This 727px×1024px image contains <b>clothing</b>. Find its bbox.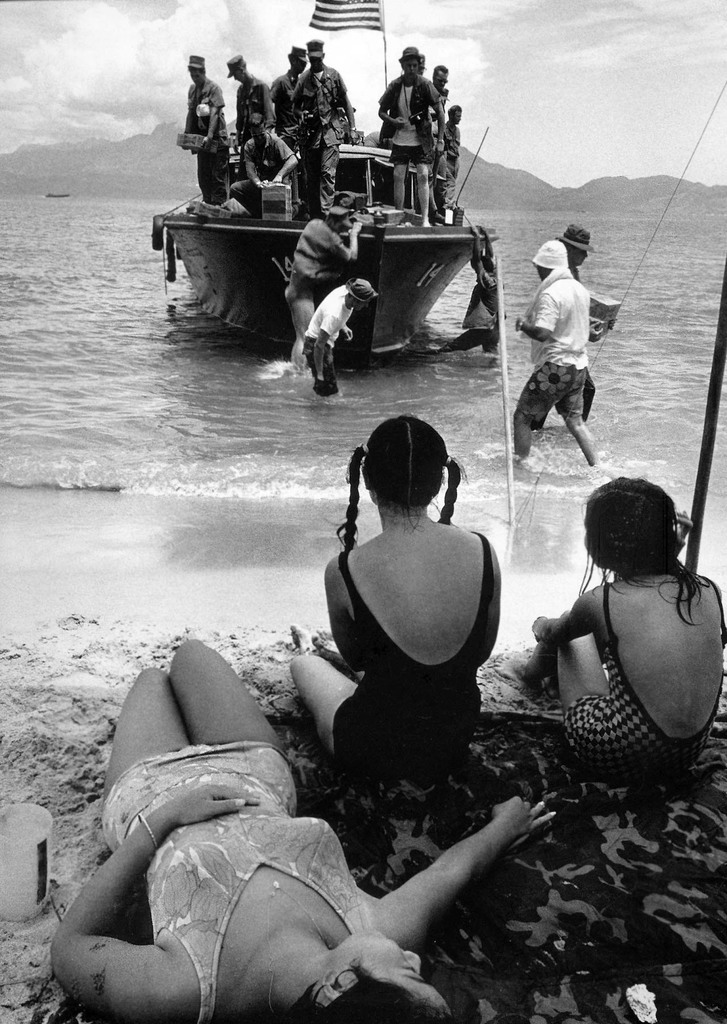
[239,125,288,211].
